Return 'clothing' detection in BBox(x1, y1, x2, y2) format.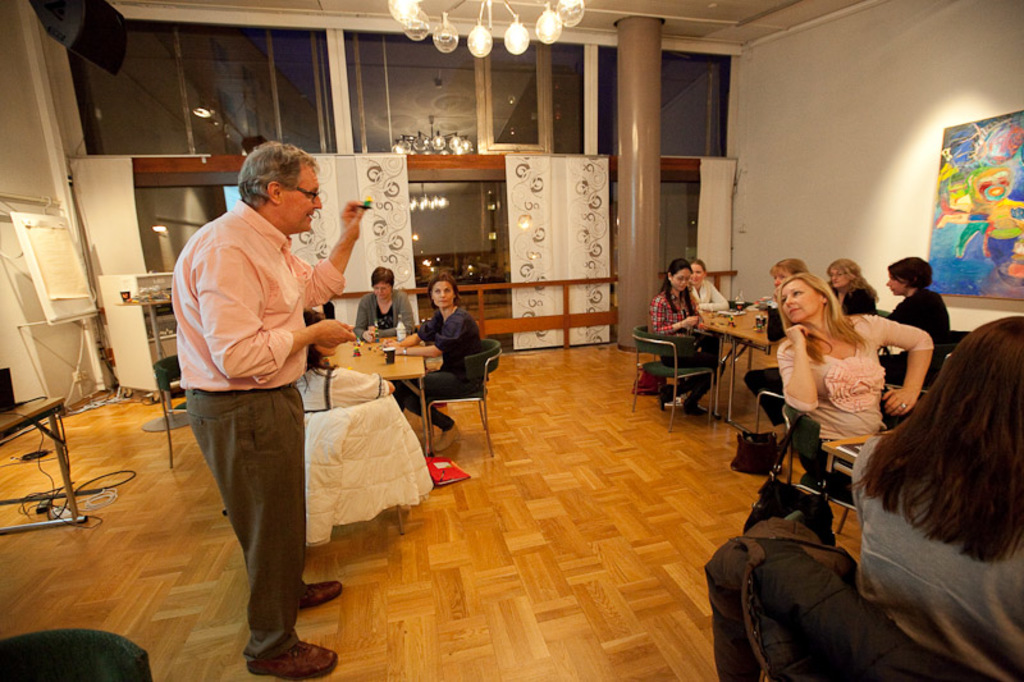
BBox(828, 280, 876, 315).
